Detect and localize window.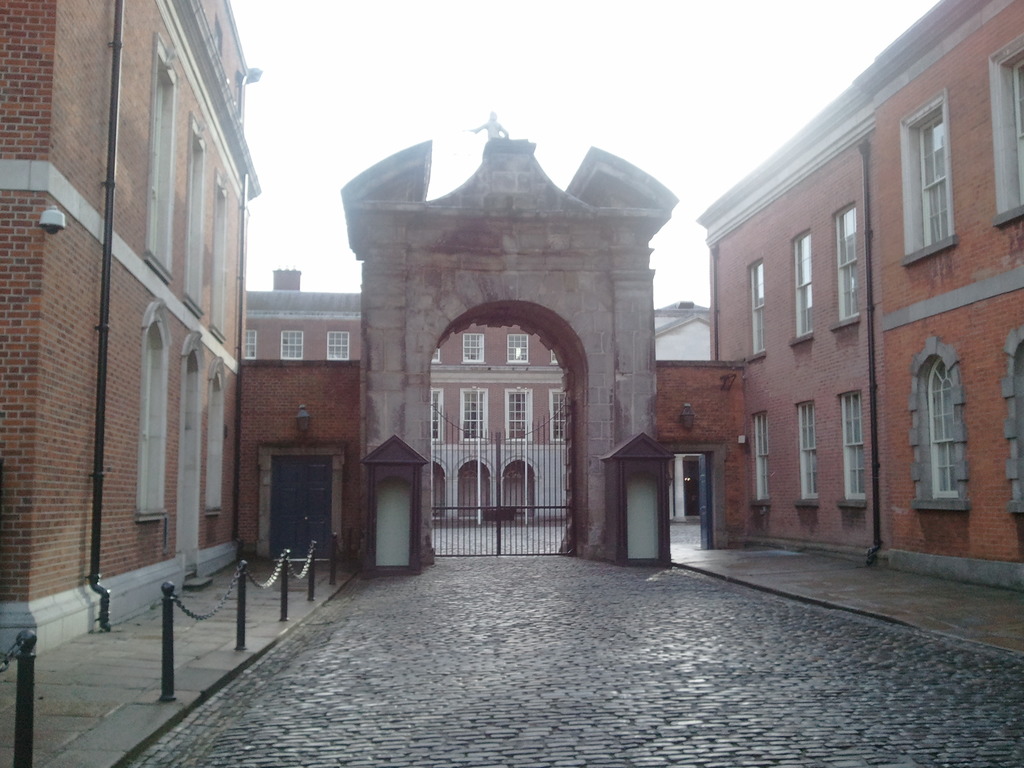
Localized at locate(184, 122, 205, 317).
